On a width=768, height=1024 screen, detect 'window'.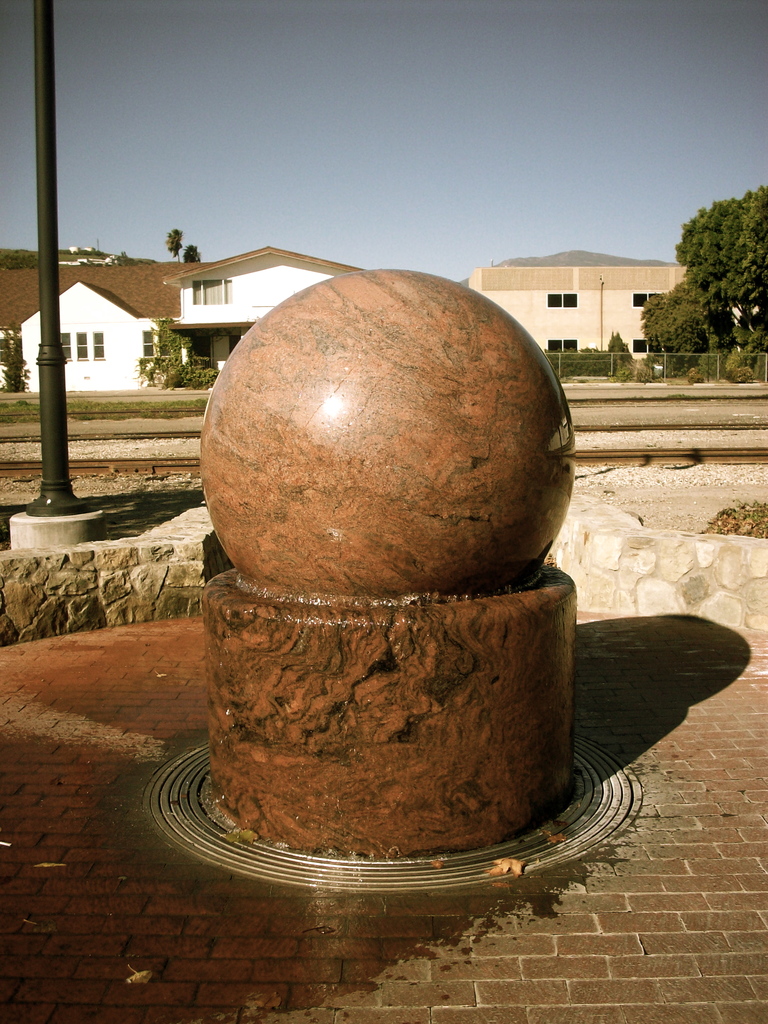
62/324/69/359.
